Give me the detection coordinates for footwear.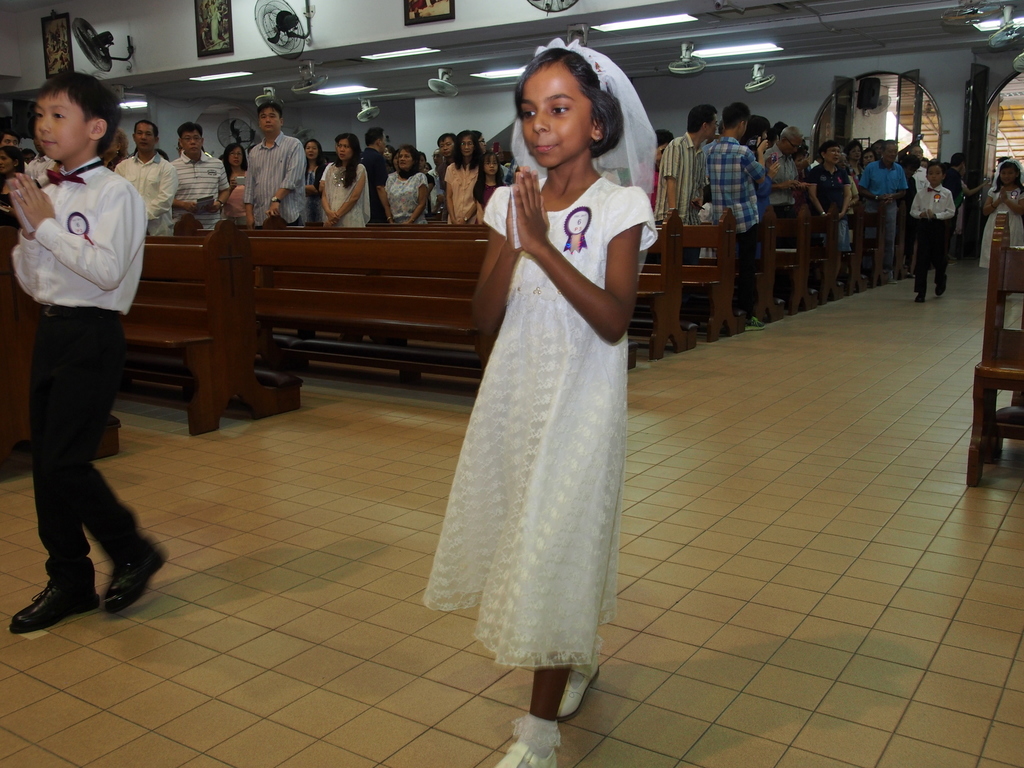
95, 550, 154, 598.
